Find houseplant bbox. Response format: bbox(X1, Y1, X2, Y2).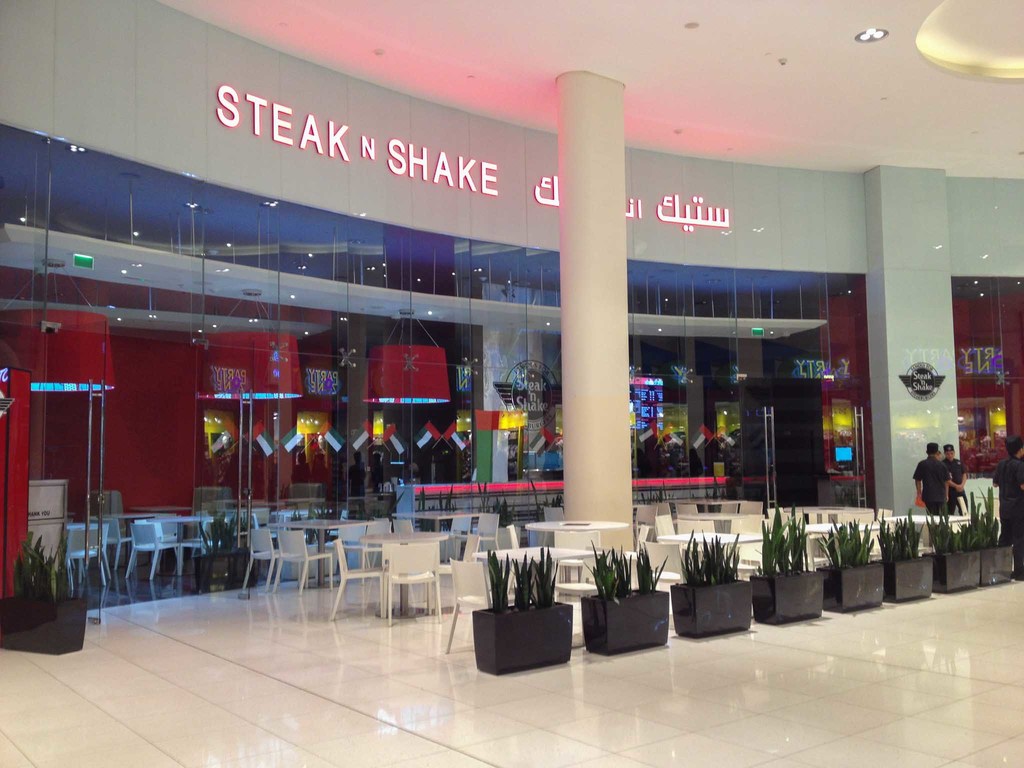
bbox(271, 499, 351, 579).
